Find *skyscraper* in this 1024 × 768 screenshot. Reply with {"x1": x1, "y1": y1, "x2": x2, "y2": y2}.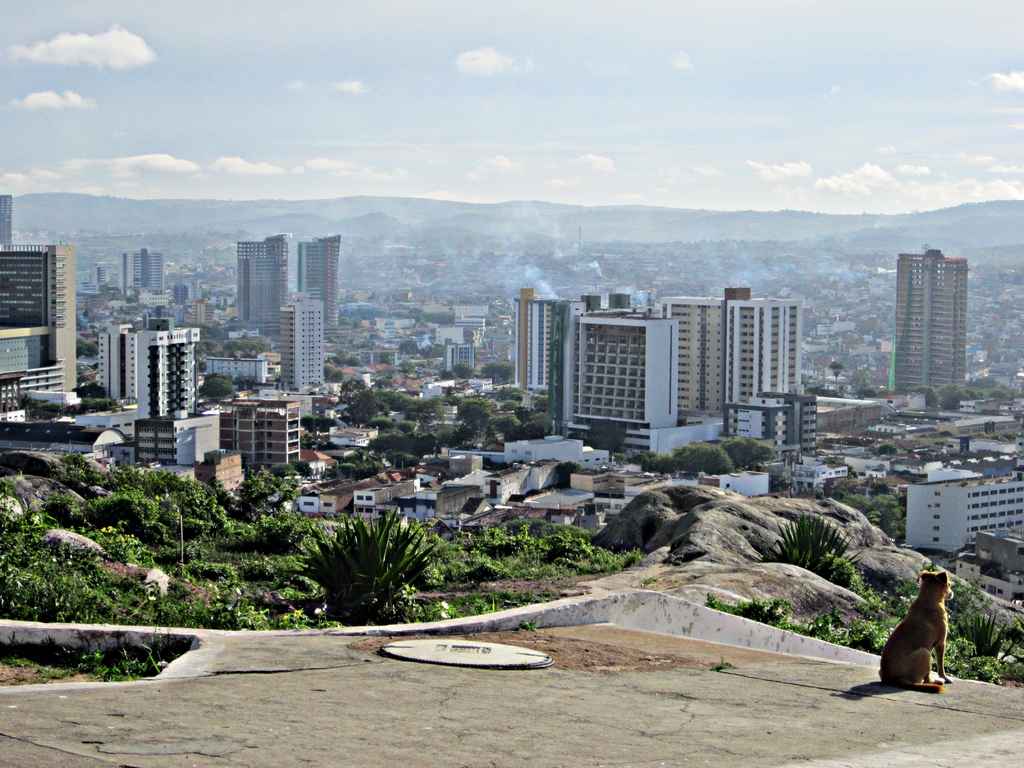
{"x1": 890, "y1": 253, "x2": 968, "y2": 392}.
